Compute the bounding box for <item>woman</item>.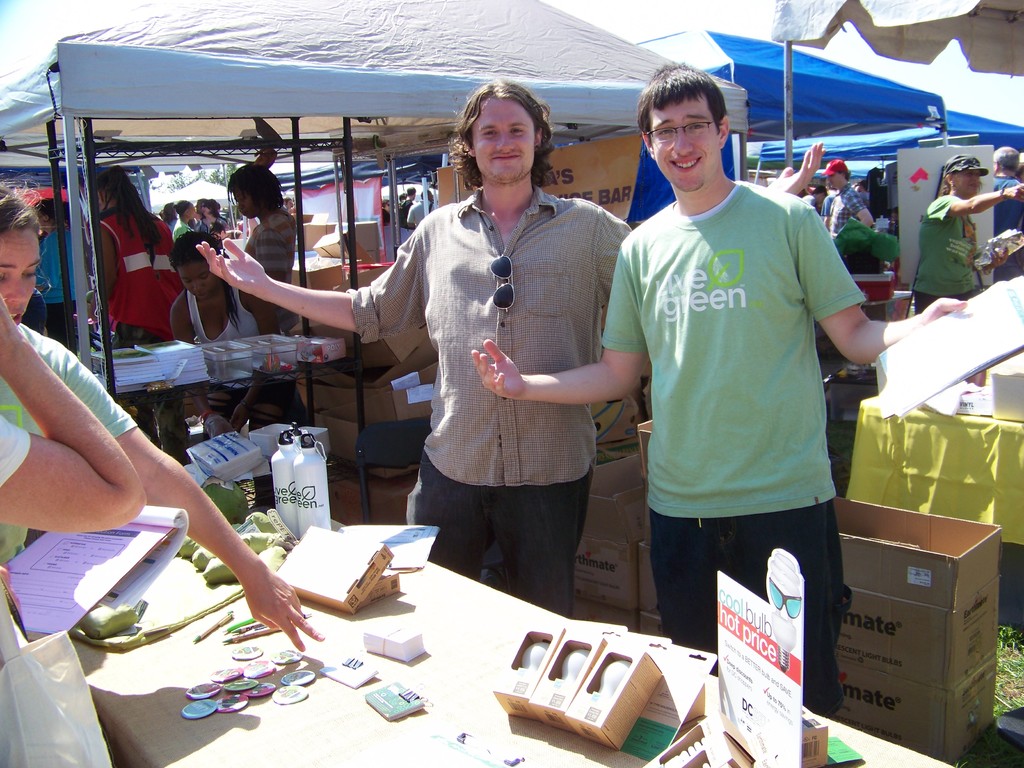
{"x1": 173, "y1": 199, "x2": 197, "y2": 241}.
